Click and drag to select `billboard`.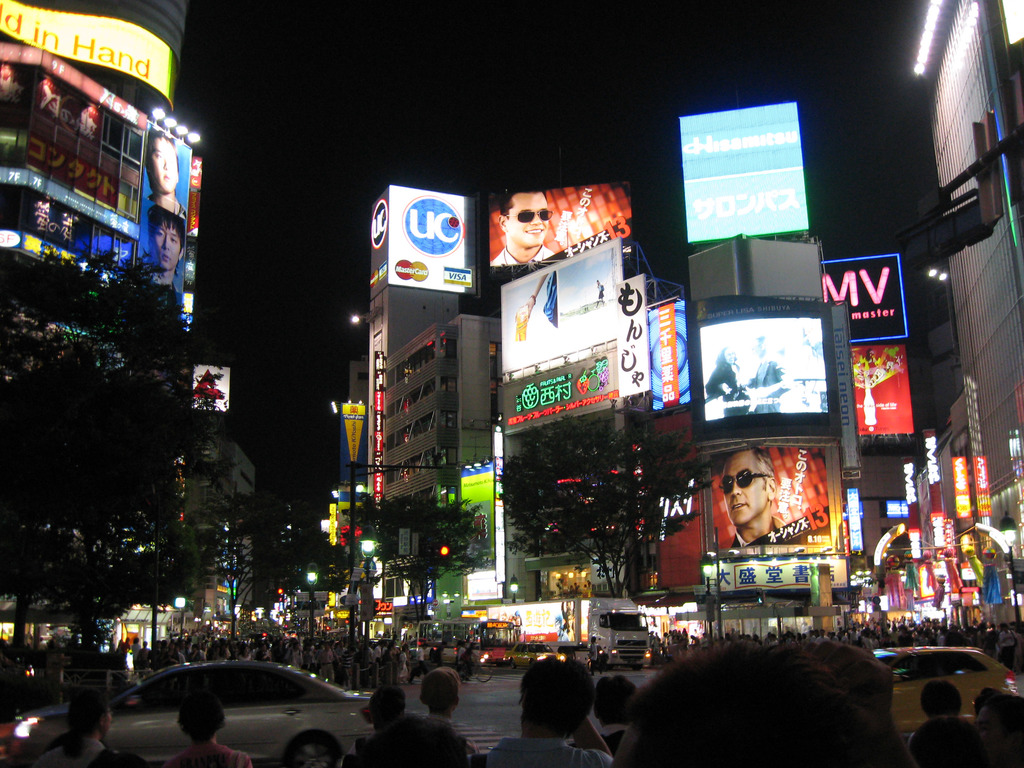
Selection: <region>190, 362, 231, 408</region>.
